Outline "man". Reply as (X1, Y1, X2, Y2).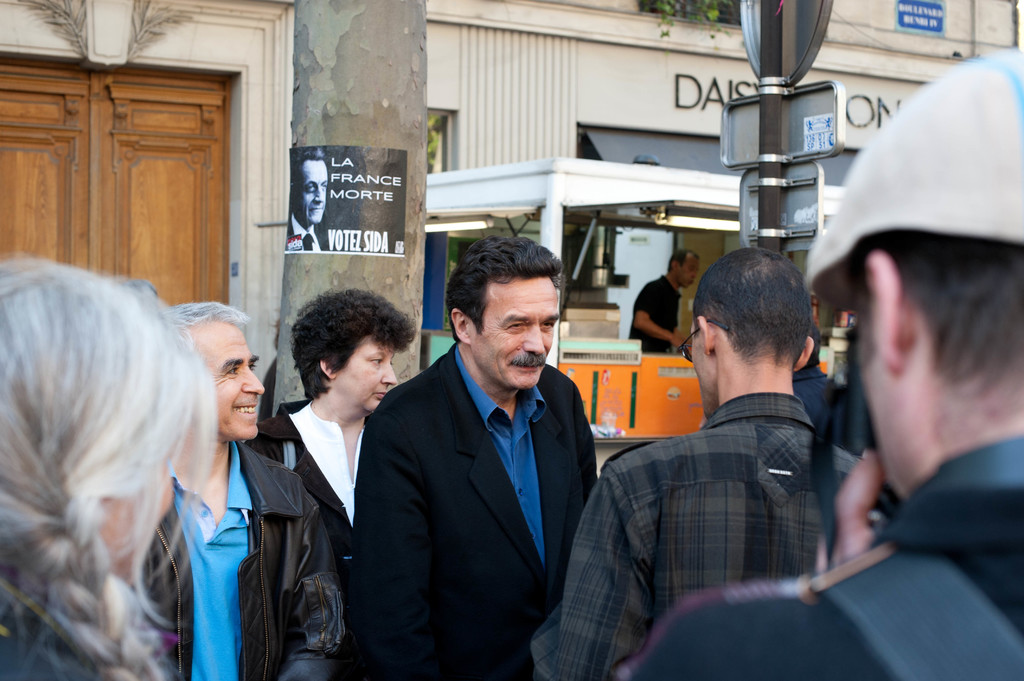
(284, 141, 332, 254).
